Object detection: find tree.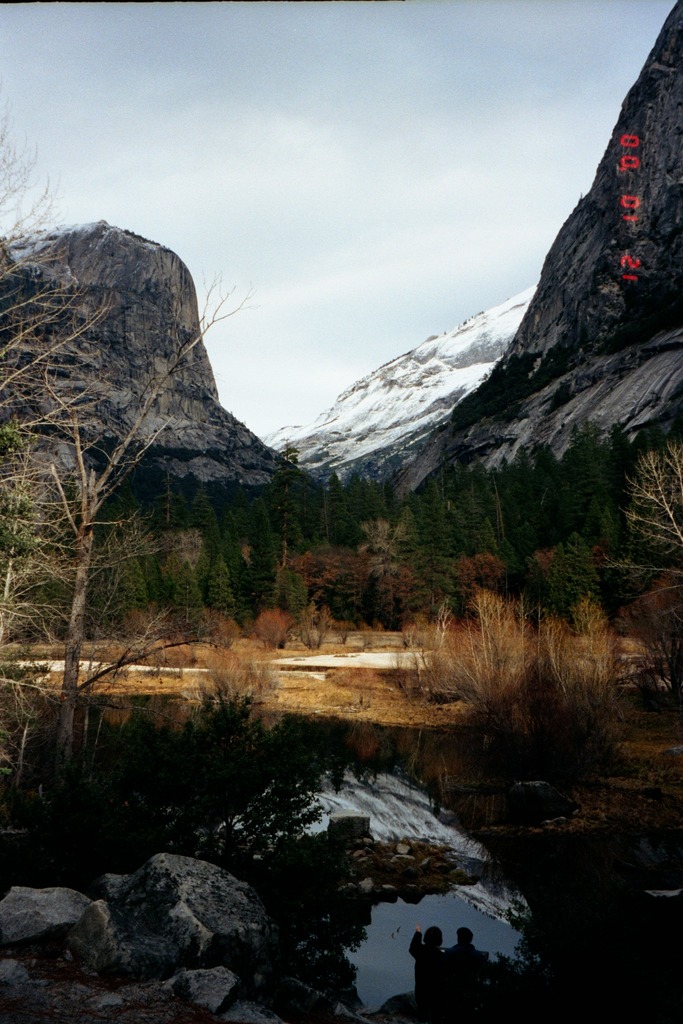
602,438,682,566.
